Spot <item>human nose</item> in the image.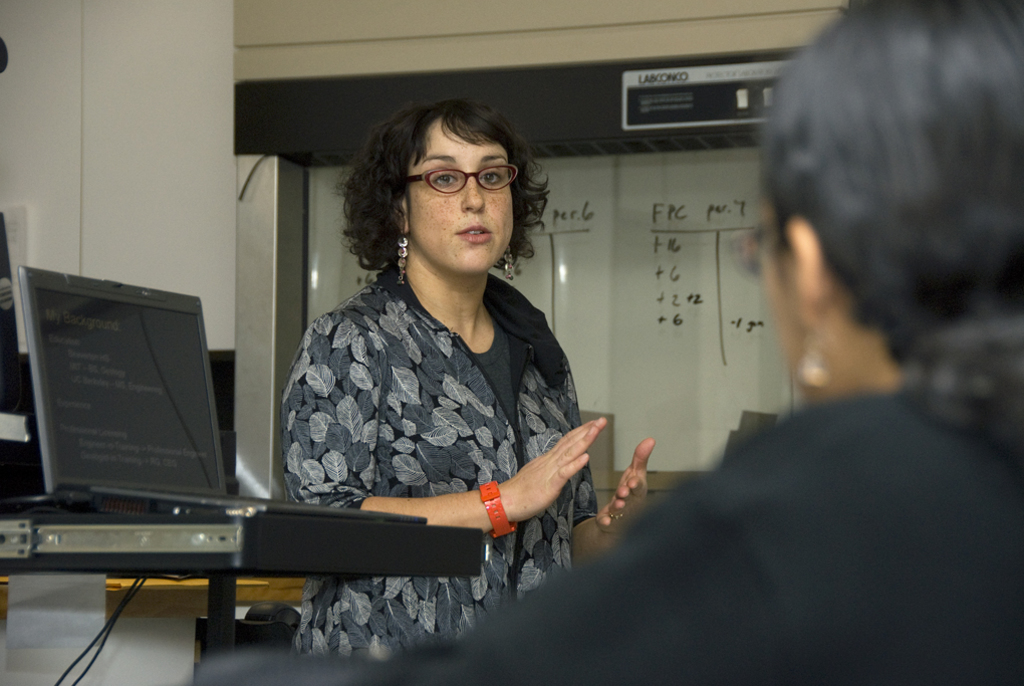
<item>human nose</item> found at [x1=460, y1=170, x2=484, y2=212].
